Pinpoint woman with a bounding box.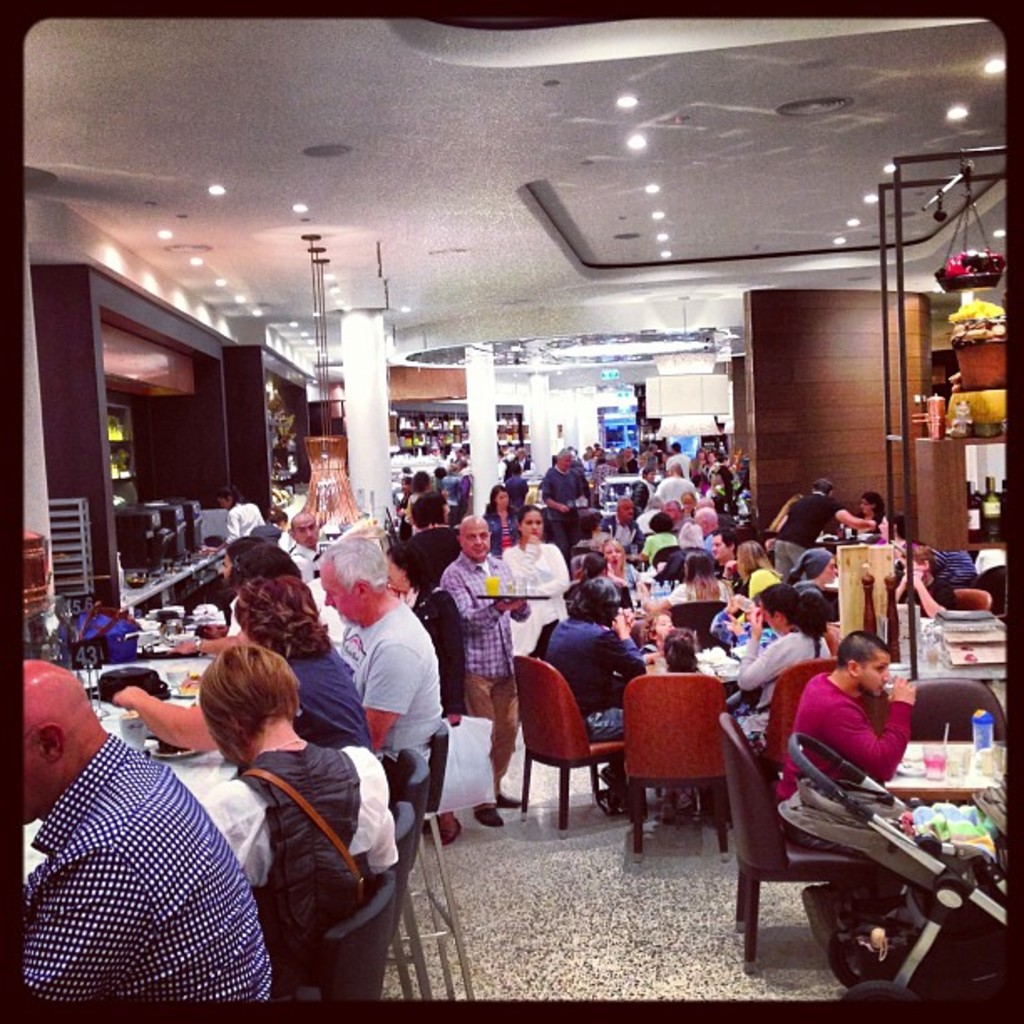
l=736, t=542, r=785, b=592.
